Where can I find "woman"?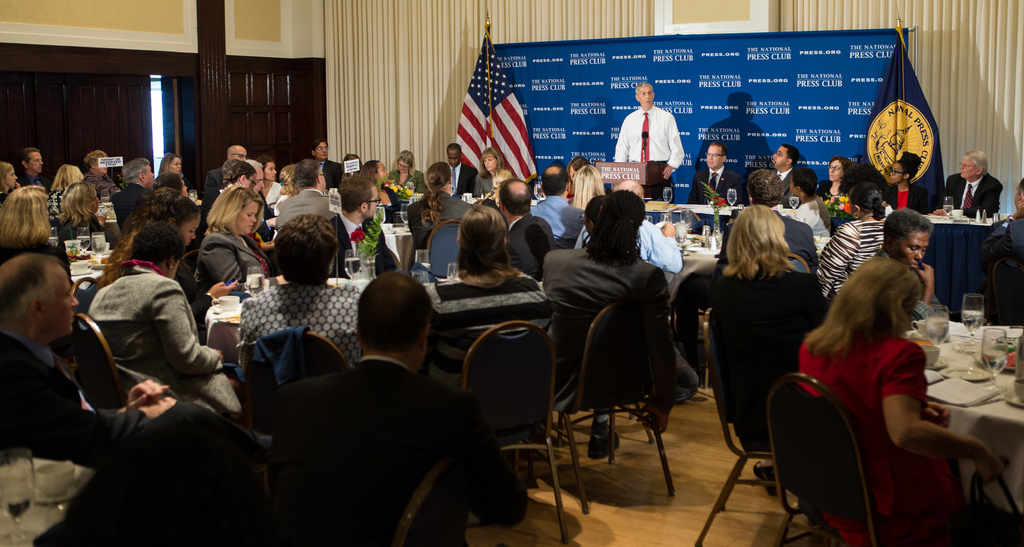
You can find it at 271 163 300 215.
